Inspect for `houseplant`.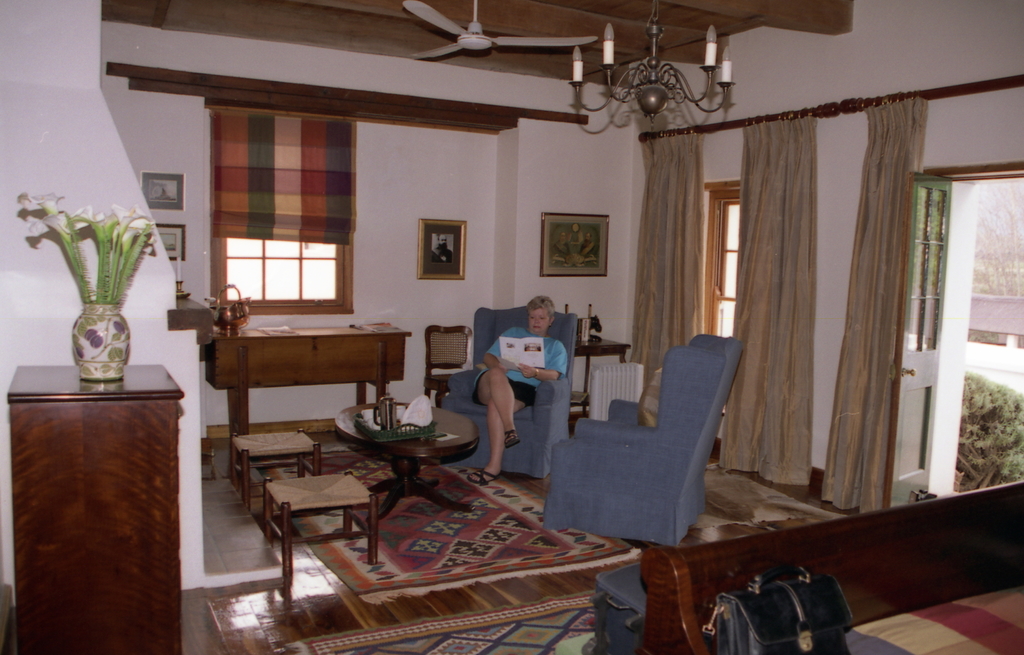
Inspection: bbox=[13, 192, 161, 378].
